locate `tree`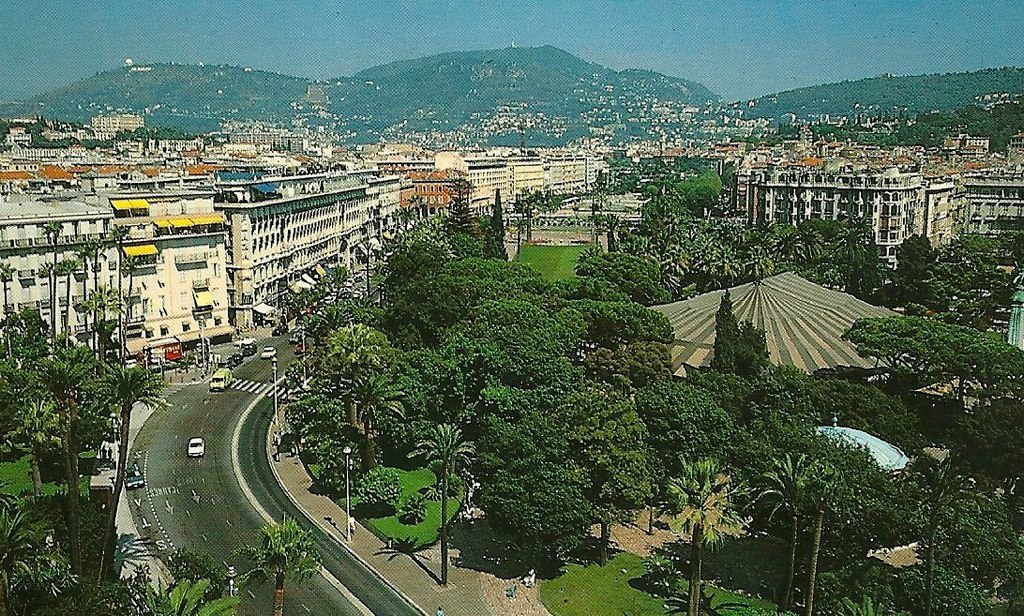
<region>758, 460, 854, 615</region>
